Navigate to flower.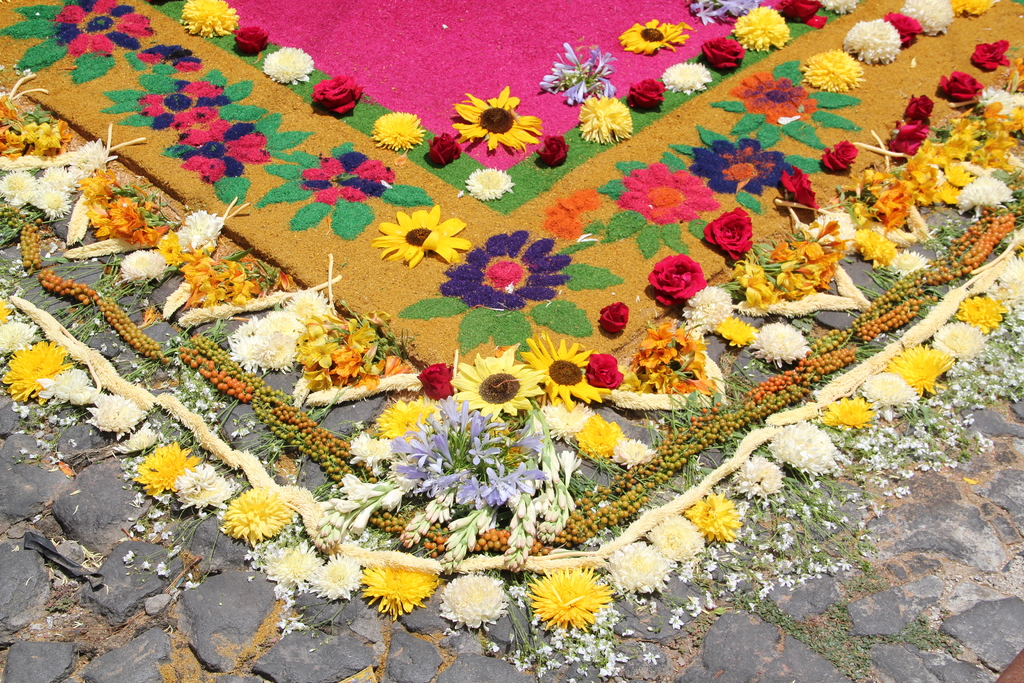
Navigation target: <bbox>929, 322, 988, 360</bbox>.
